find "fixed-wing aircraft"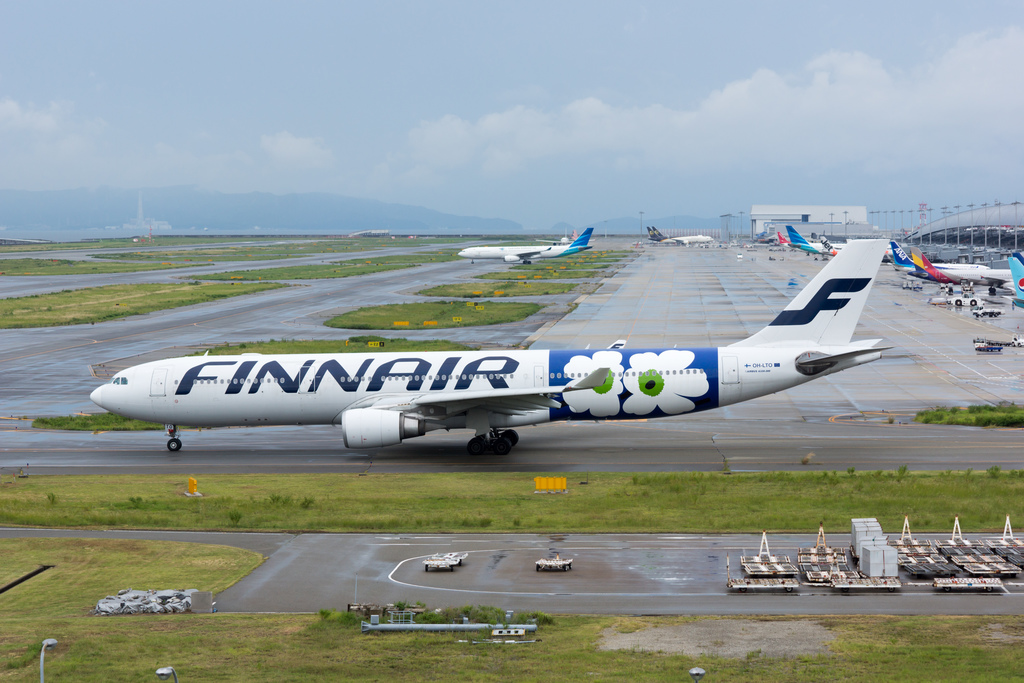
{"left": 458, "top": 224, "right": 593, "bottom": 263}
